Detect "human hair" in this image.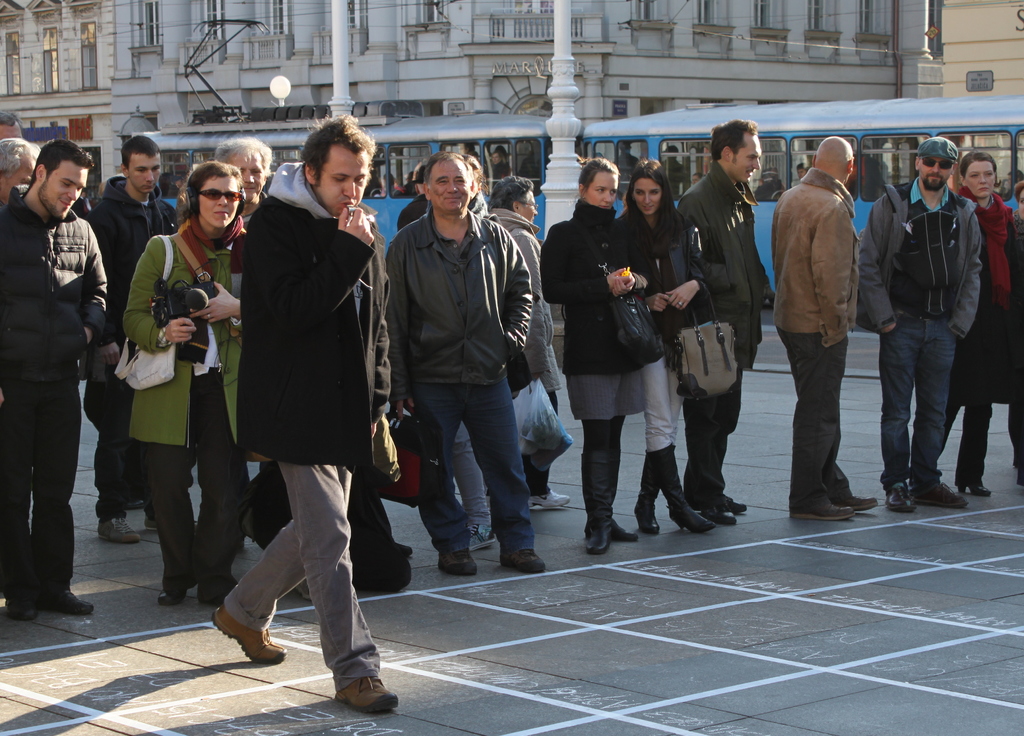
Detection: bbox=[0, 137, 40, 179].
